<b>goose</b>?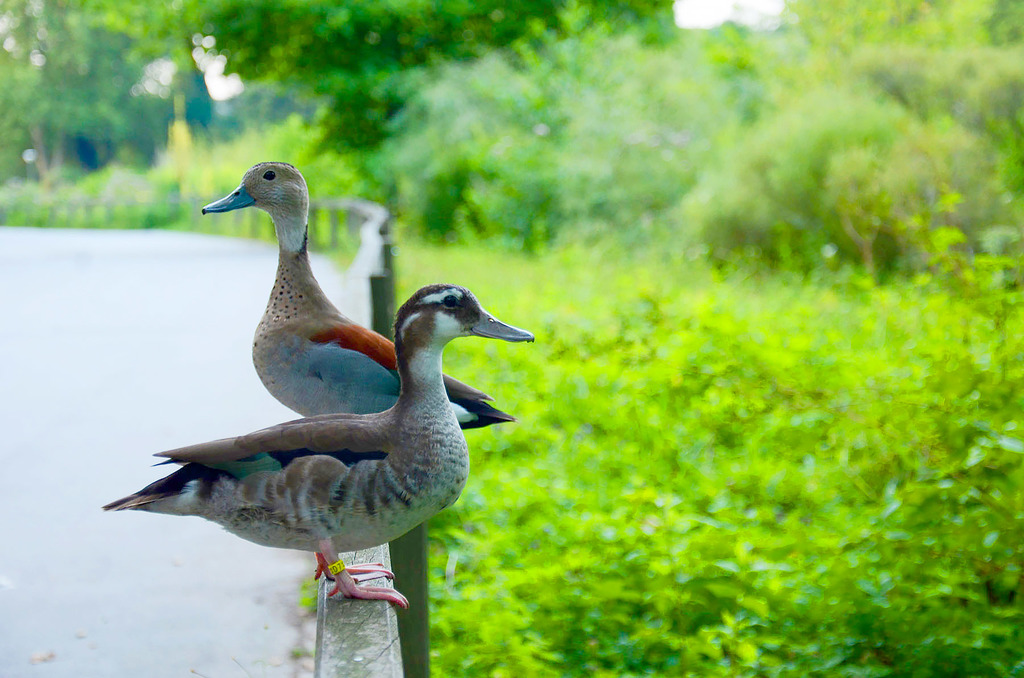
96:273:536:608
